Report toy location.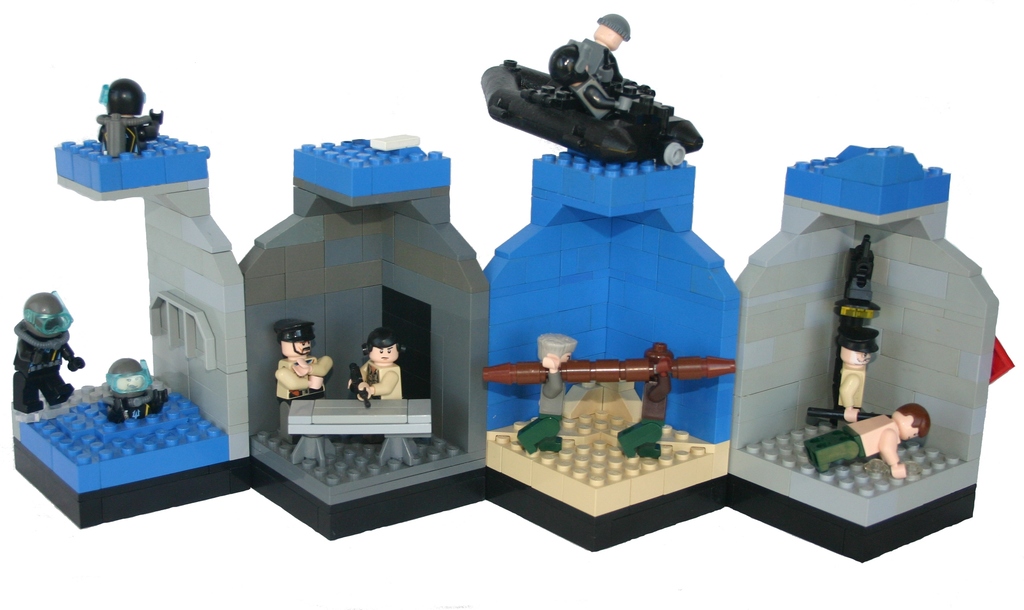
Report: BBox(618, 337, 682, 448).
